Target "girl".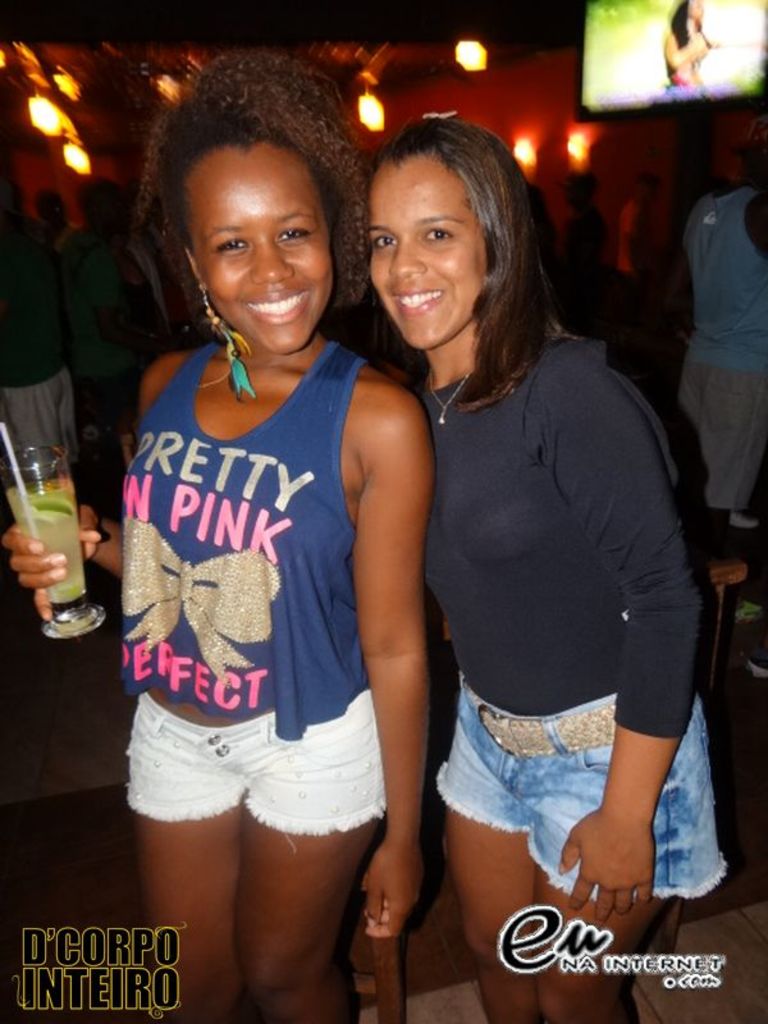
Target region: 0, 37, 431, 1023.
